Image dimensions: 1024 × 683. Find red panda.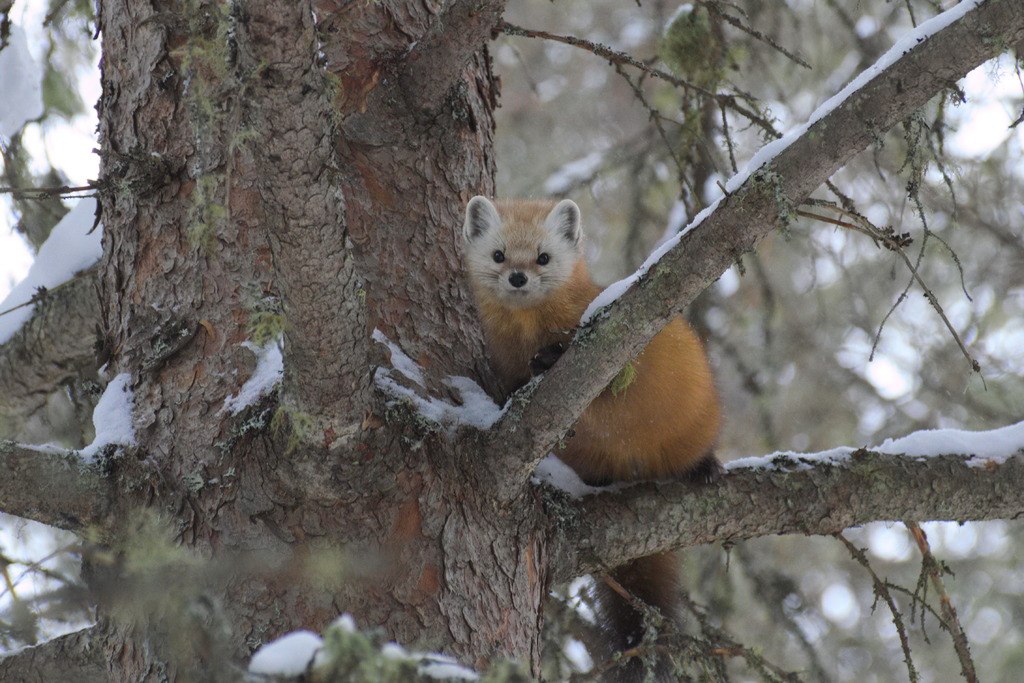
<region>462, 194, 726, 648</region>.
